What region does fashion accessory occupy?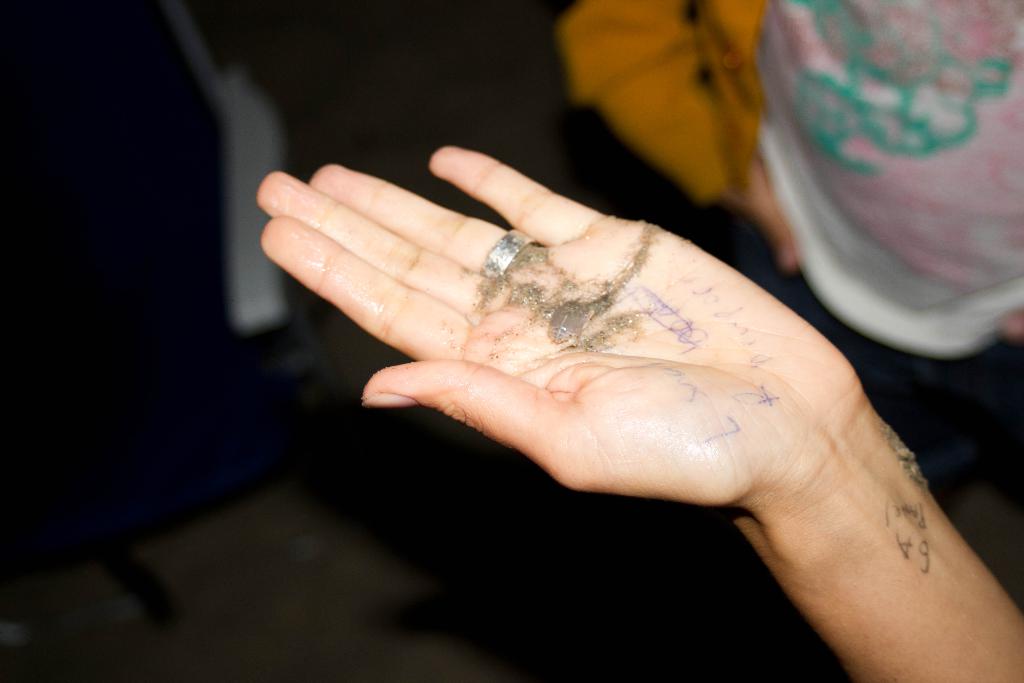
476/230/540/280.
